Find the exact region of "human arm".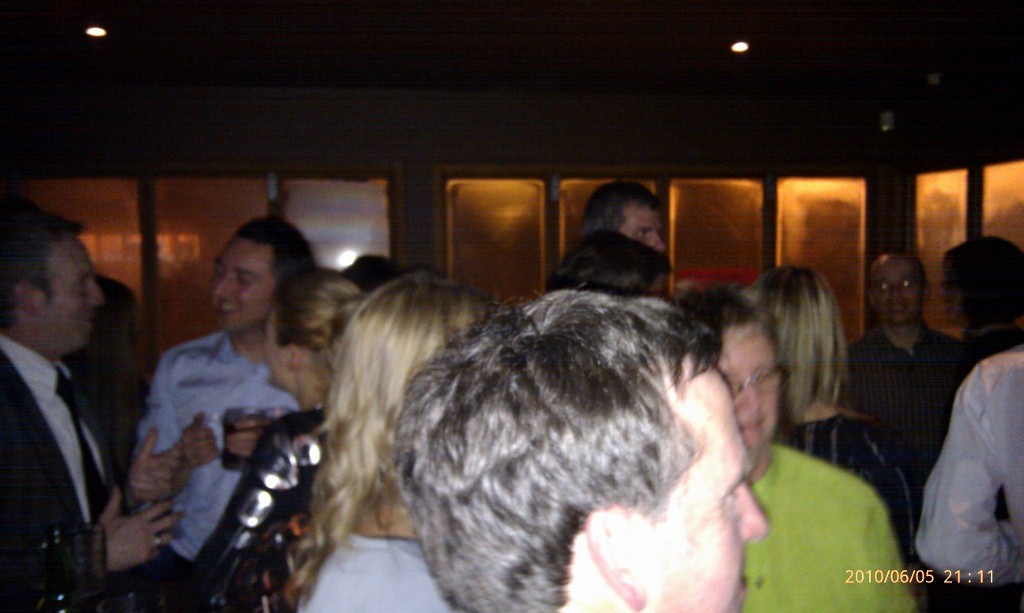
Exact region: select_region(95, 391, 174, 505).
